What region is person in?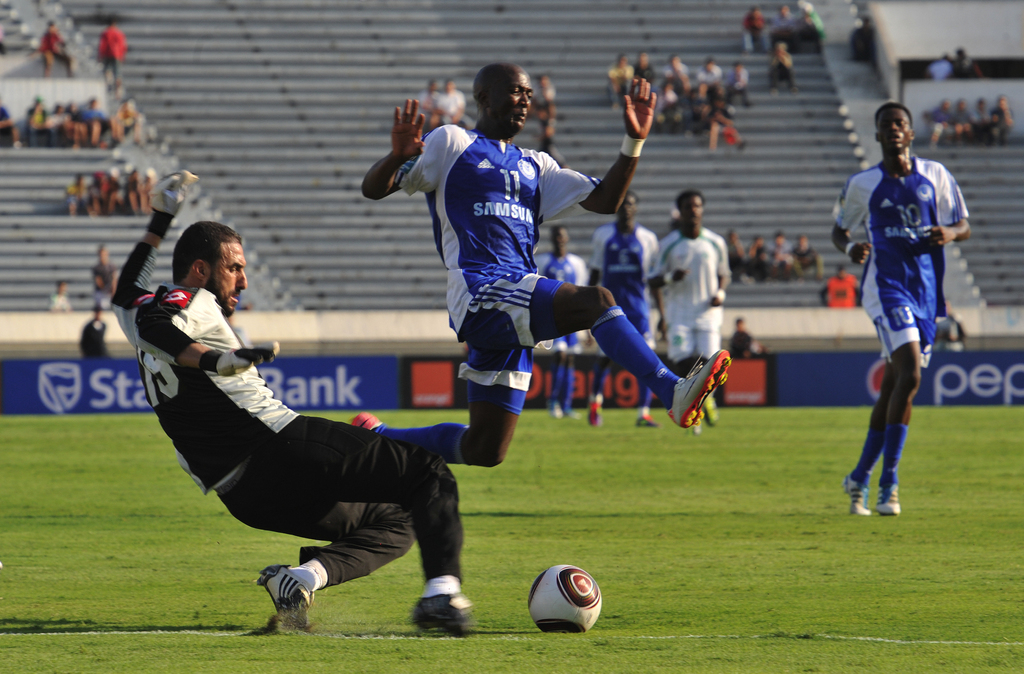
BBox(529, 225, 594, 424).
